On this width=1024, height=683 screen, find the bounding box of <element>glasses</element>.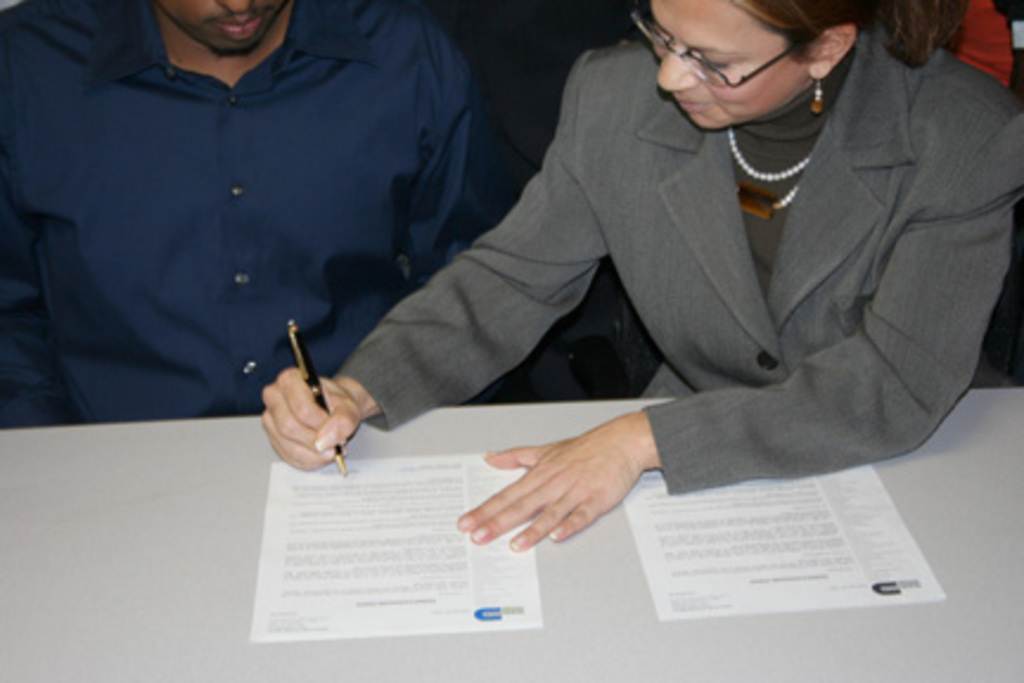
Bounding box: BBox(628, 7, 811, 90).
